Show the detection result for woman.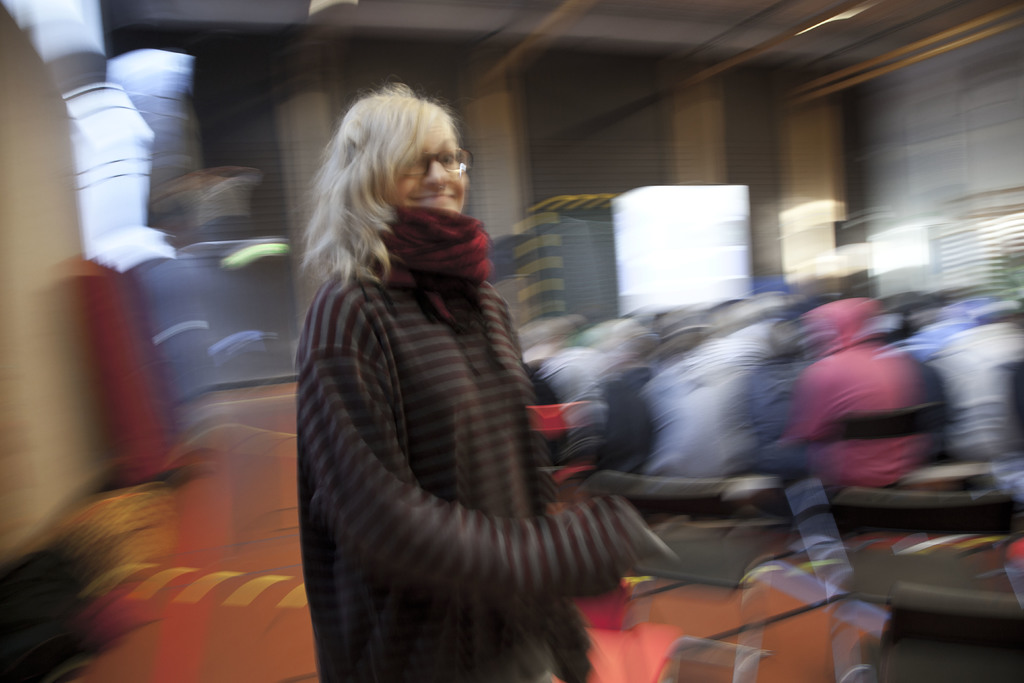
[306, 87, 664, 682].
